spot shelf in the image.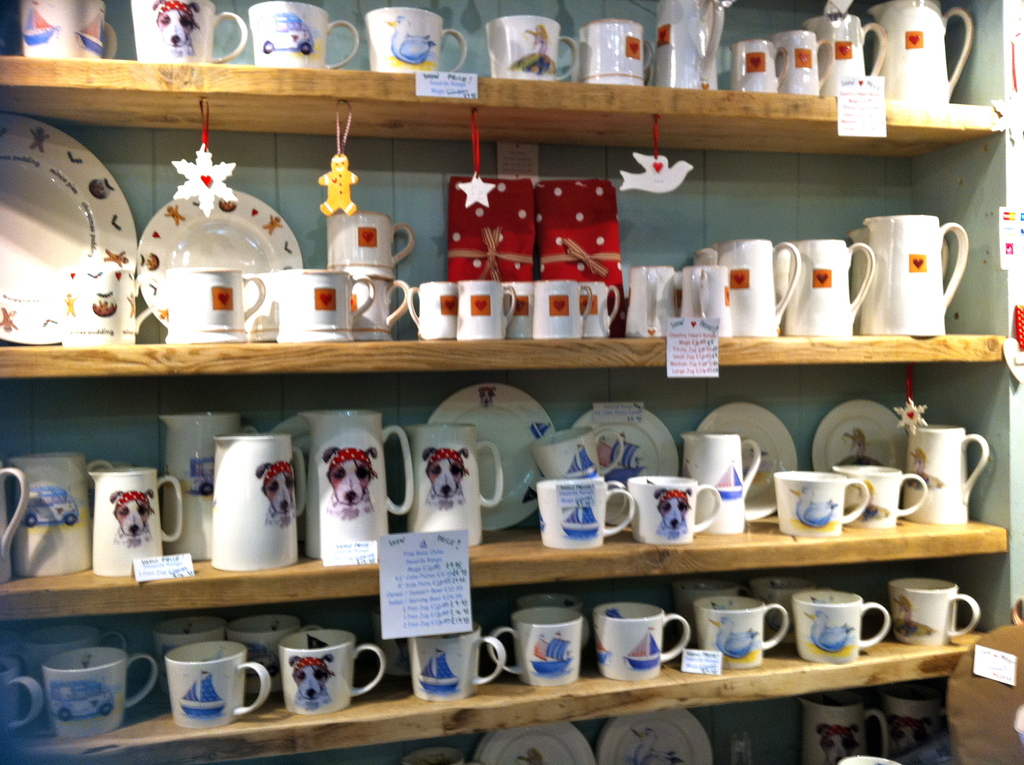
shelf found at {"left": 0, "top": 125, "right": 1008, "bottom": 374}.
